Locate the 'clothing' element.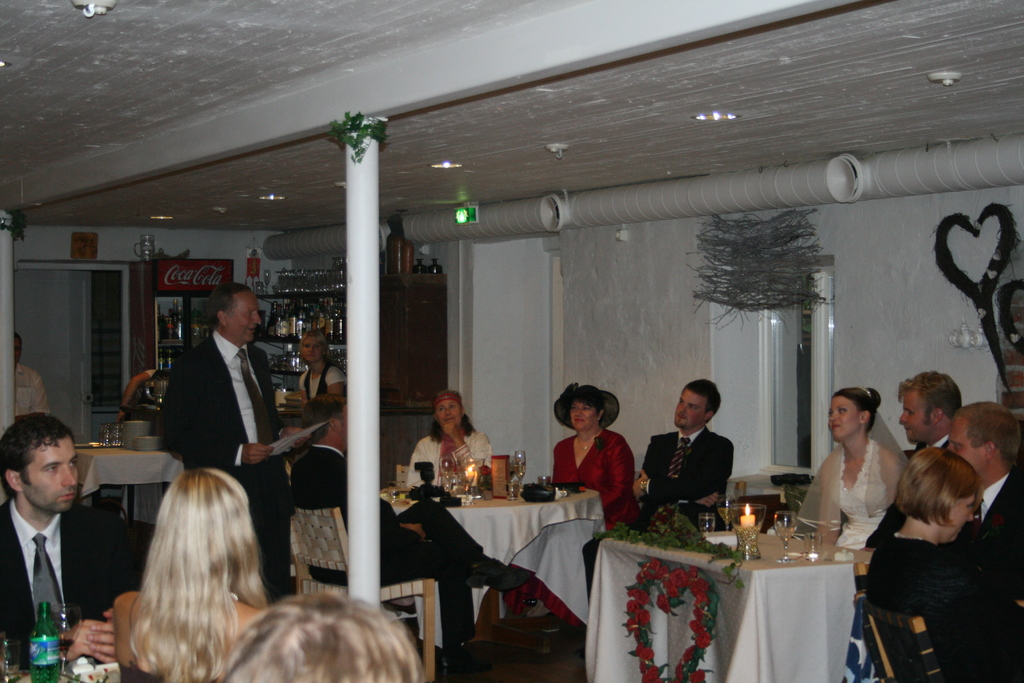
Element bbox: Rect(969, 465, 1023, 588).
